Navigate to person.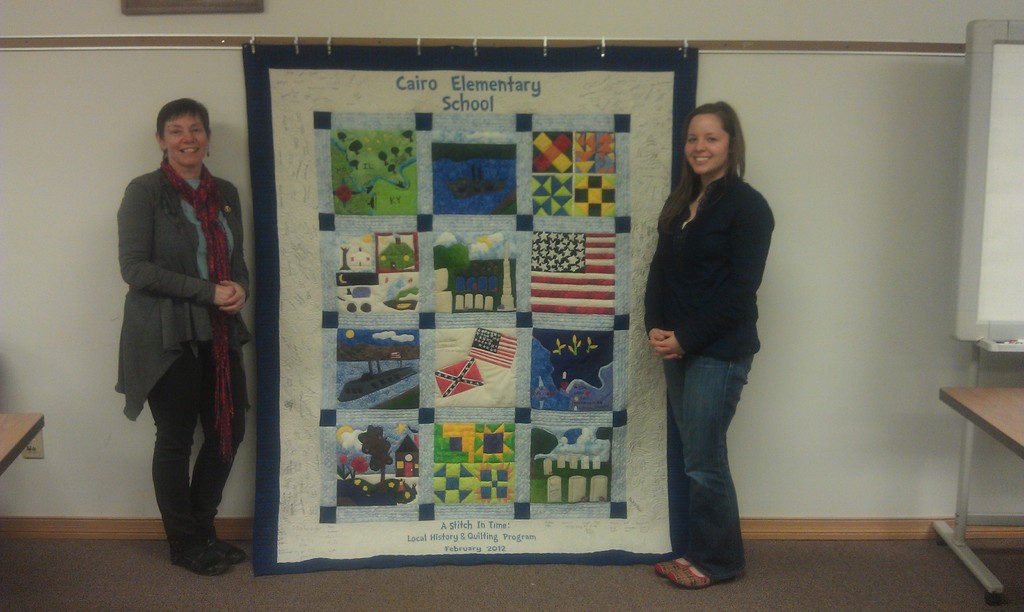
Navigation target: 113/96/252/580.
